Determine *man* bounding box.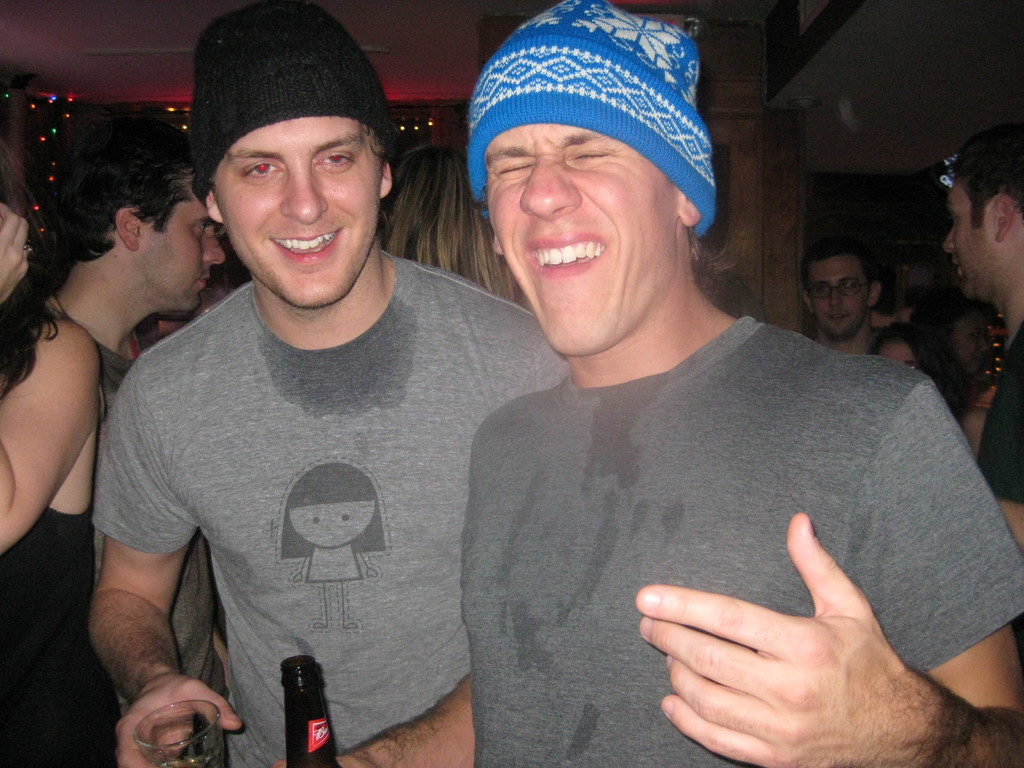
Determined: [x1=34, y1=105, x2=227, y2=767].
